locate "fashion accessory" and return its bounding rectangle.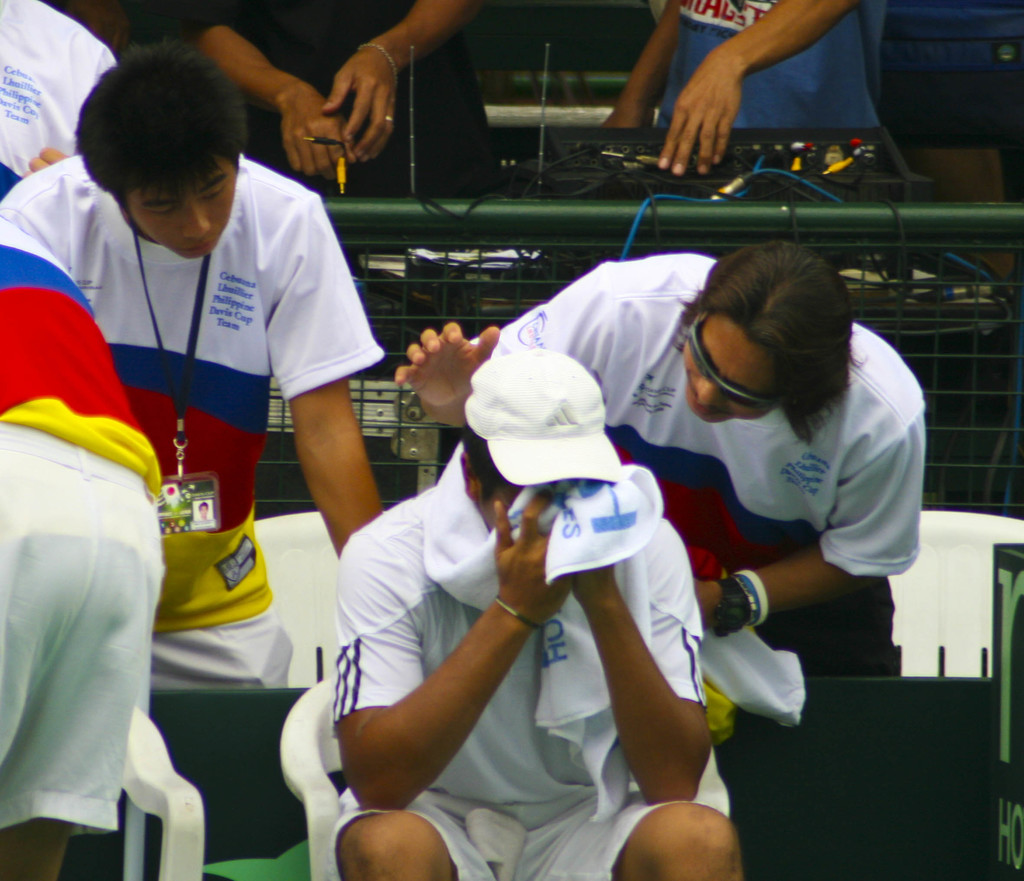
{"left": 710, "top": 576, "right": 751, "bottom": 644}.
